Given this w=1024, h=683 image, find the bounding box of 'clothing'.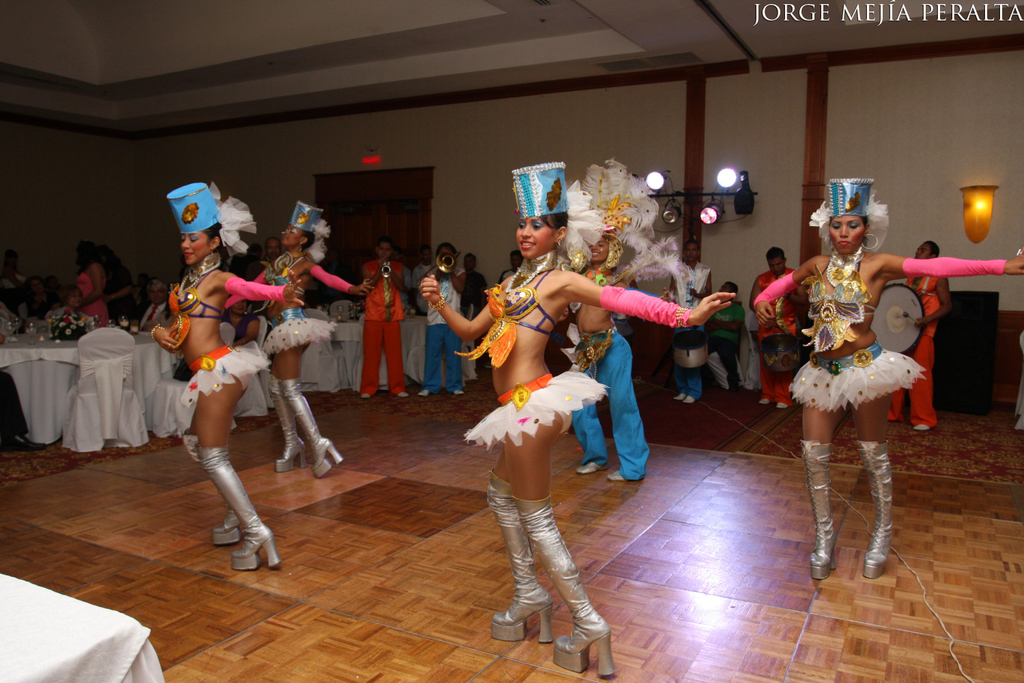
crop(258, 307, 337, 353).
